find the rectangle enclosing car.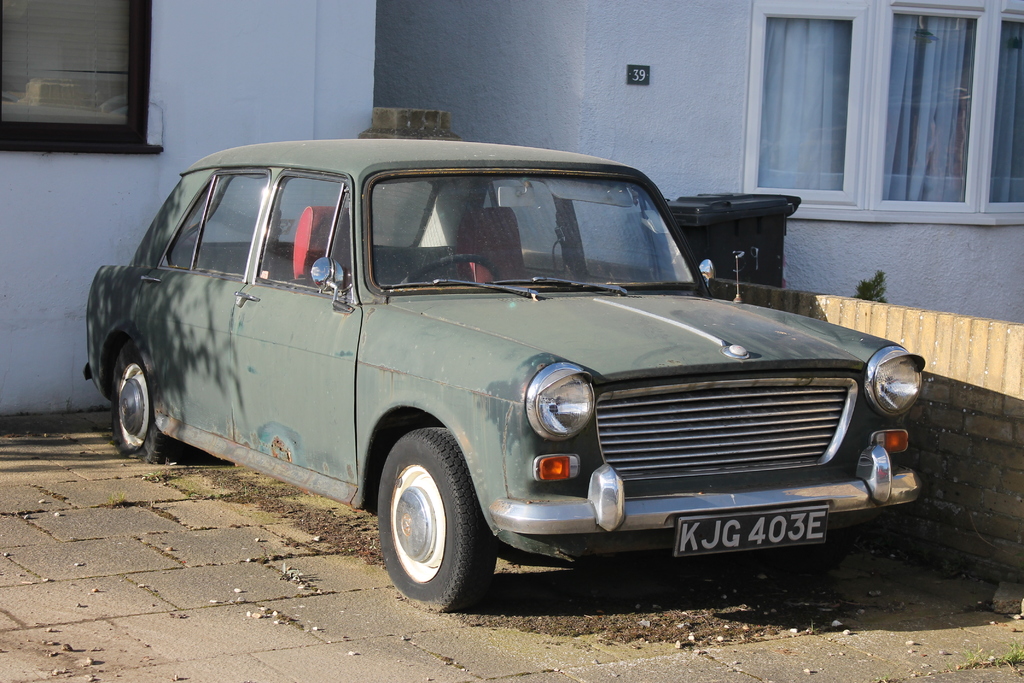
{"x1": 93, "y1": 139, "x2": 906, "y2": 617}.
